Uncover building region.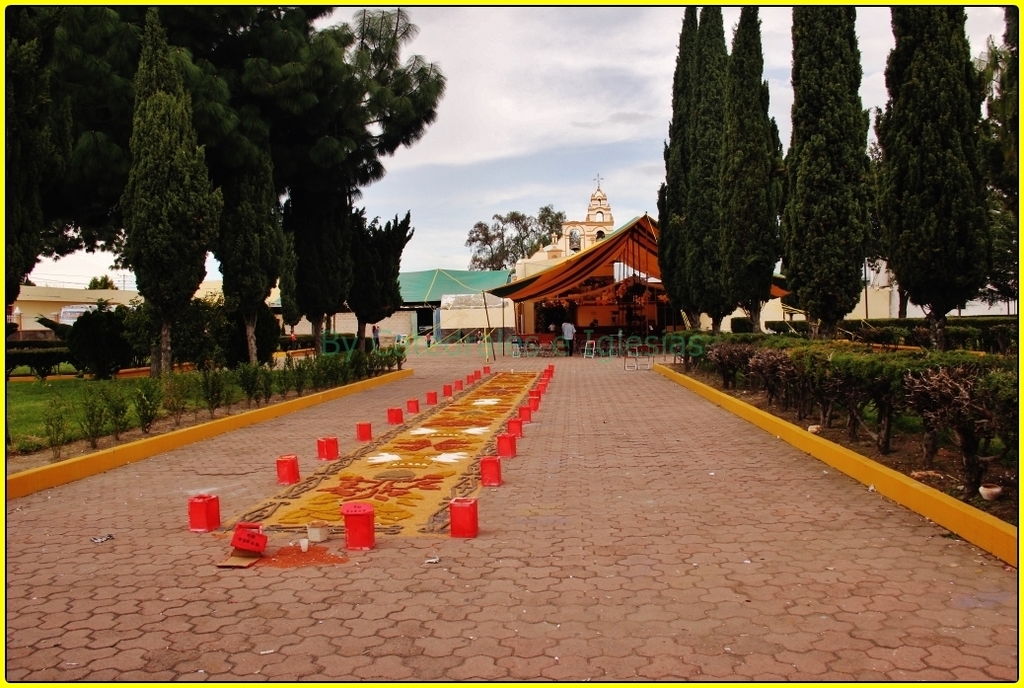
Uncovered: [x1=486, y1=211, x2=788, y2=353].
